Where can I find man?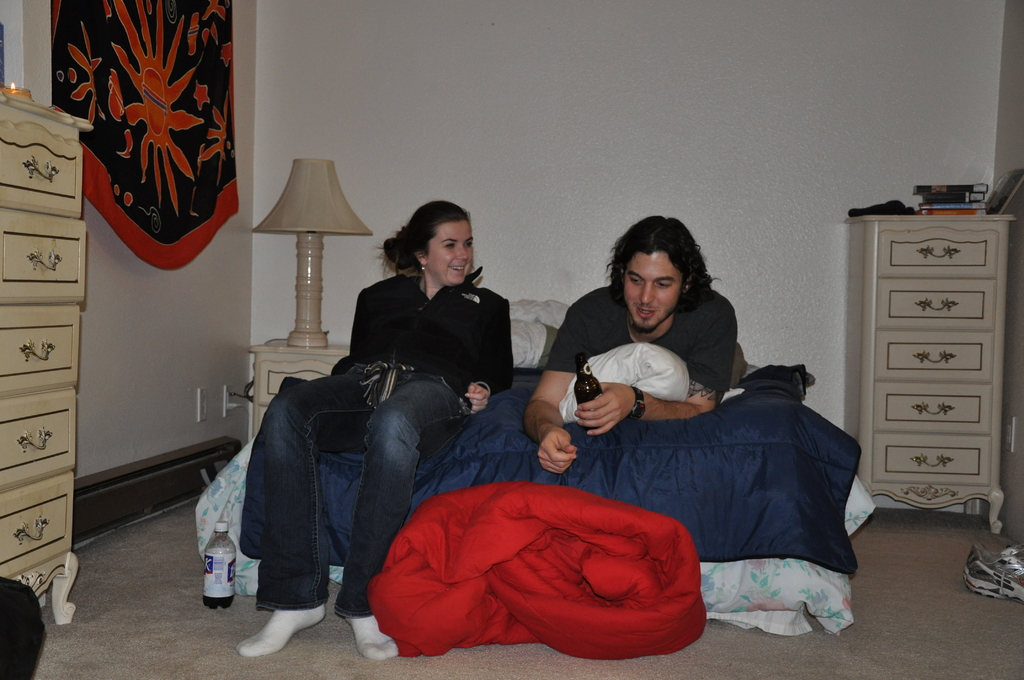
You can find it at <box>524,215,751,478</box>.
